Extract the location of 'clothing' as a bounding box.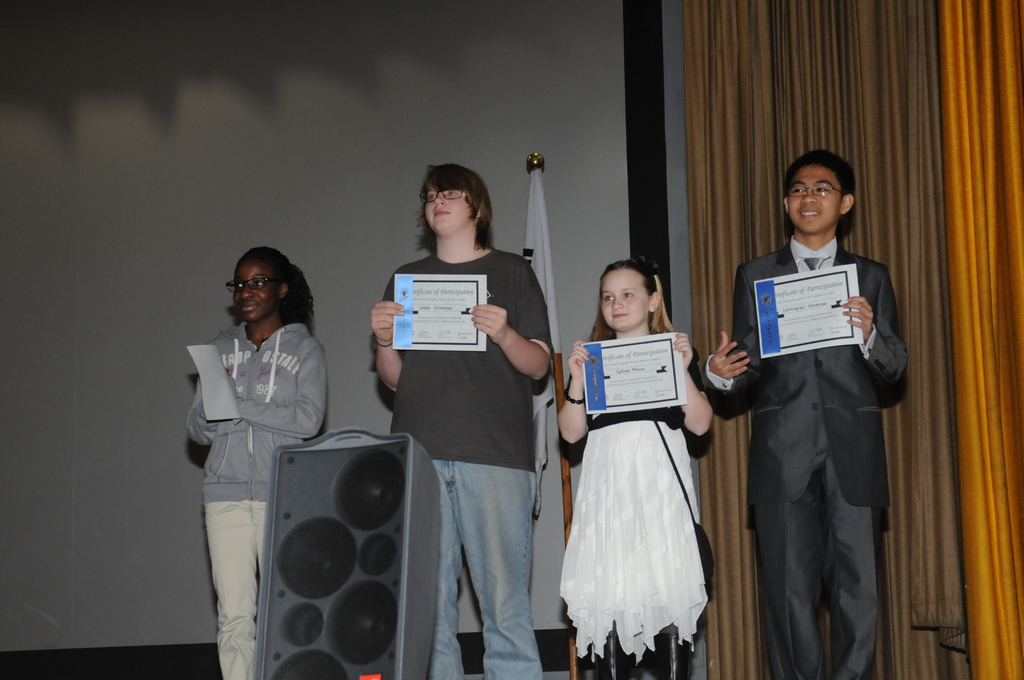
{"x1": 696, "y1": 231, "x2": 898, "y2": 679}.
